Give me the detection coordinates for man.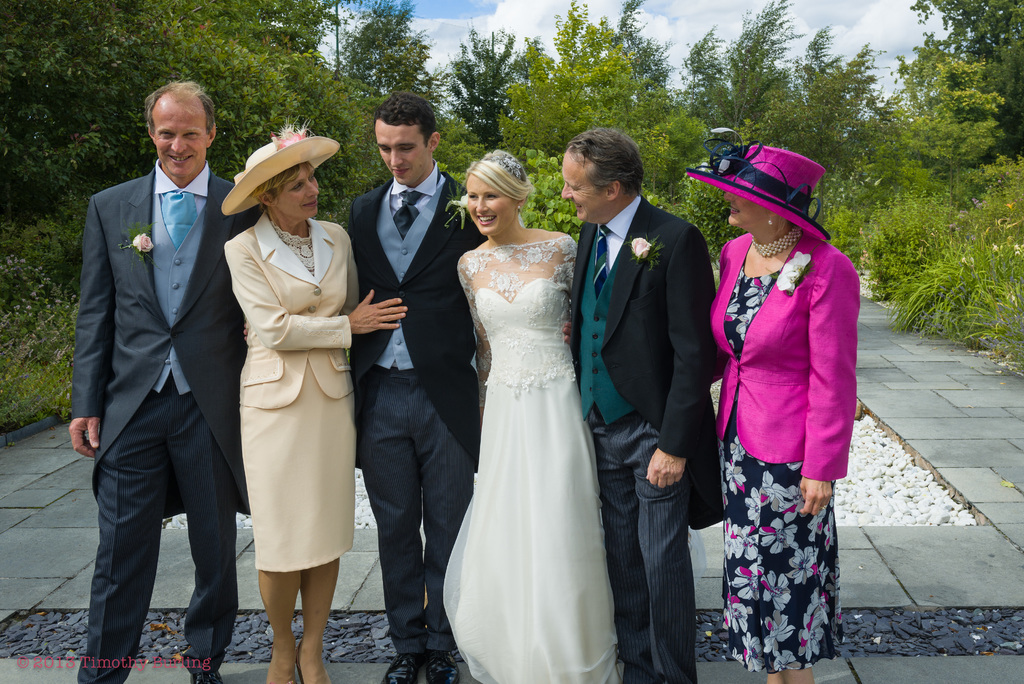
bbox=[341, 92, 575, 683].
